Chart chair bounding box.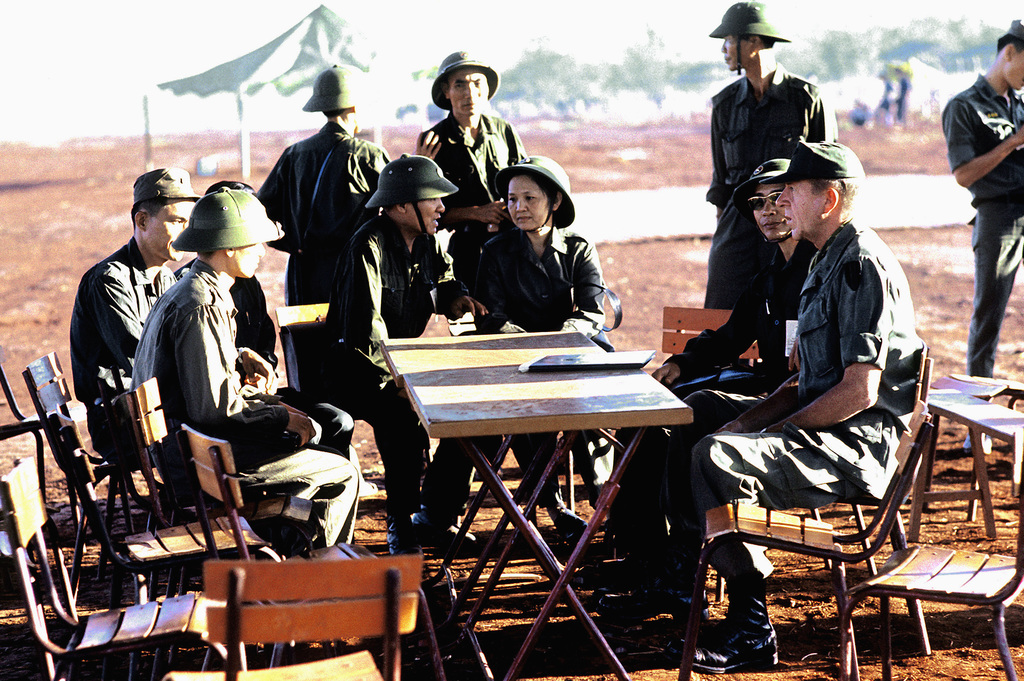
Charted: [left=56, top=408, right=275, bottom=593].
